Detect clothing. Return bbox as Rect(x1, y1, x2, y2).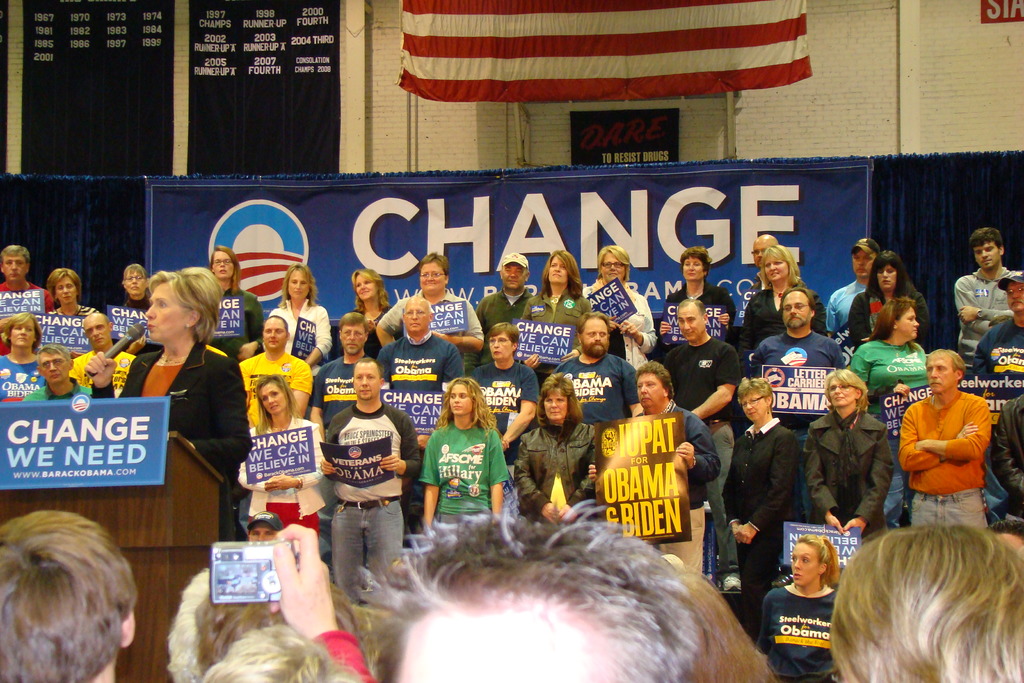
Rect(4, 276, 51, 308).
